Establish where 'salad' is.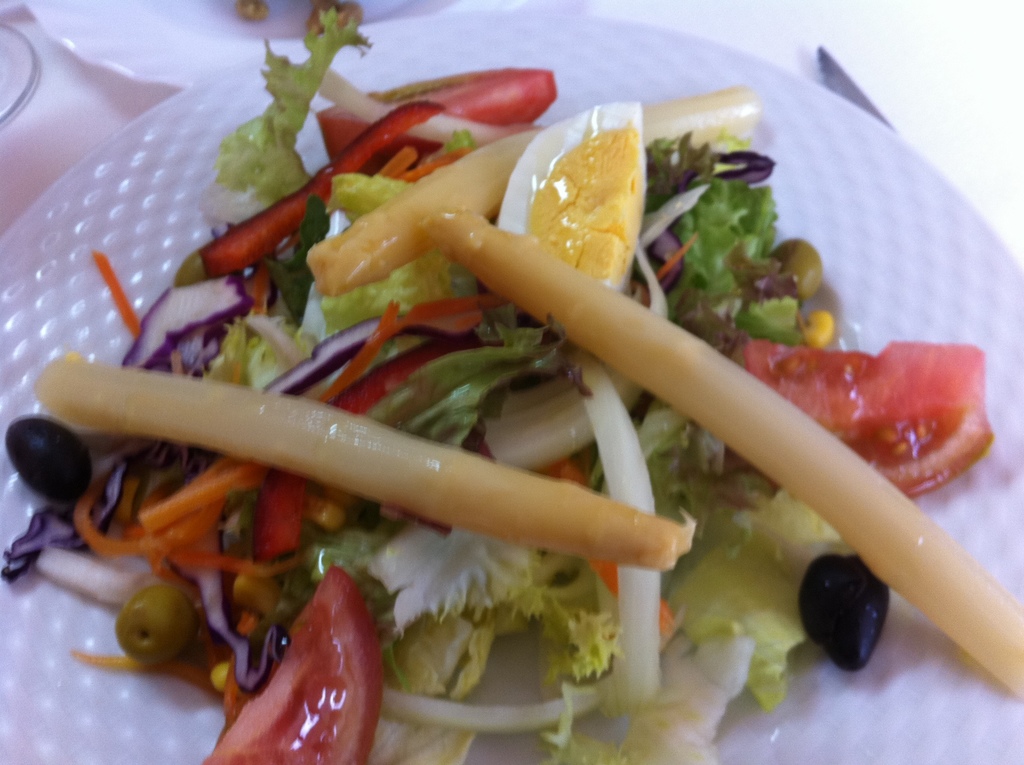
Established at detection(0, 0, 1023, 764).
